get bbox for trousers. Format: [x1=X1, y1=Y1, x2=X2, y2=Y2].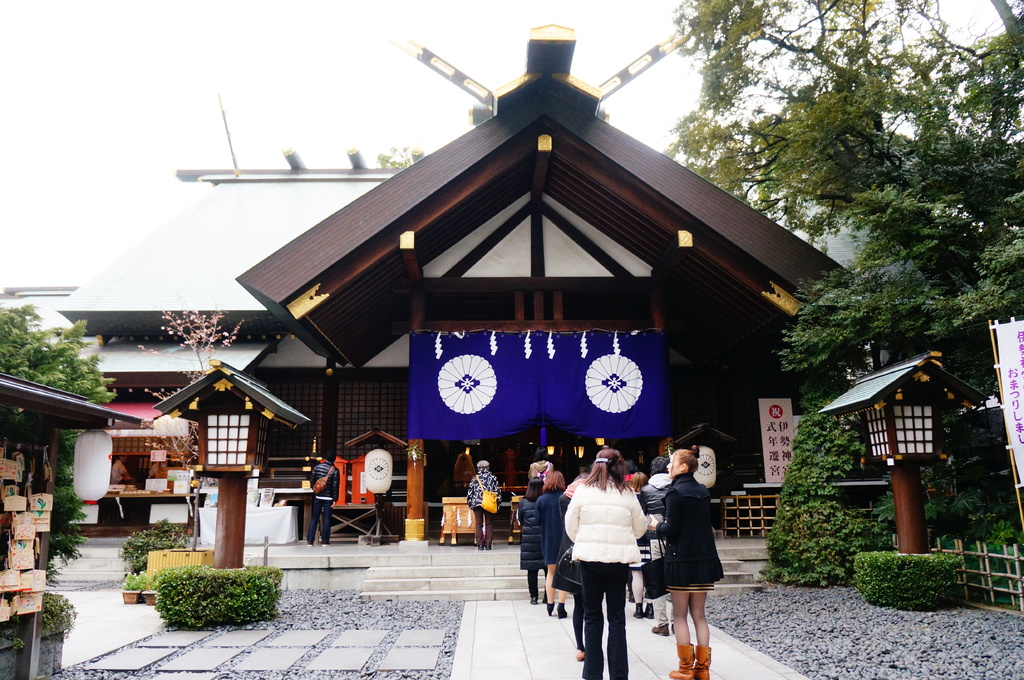
[x1=573, y1=585, x2=639, y2=658].
